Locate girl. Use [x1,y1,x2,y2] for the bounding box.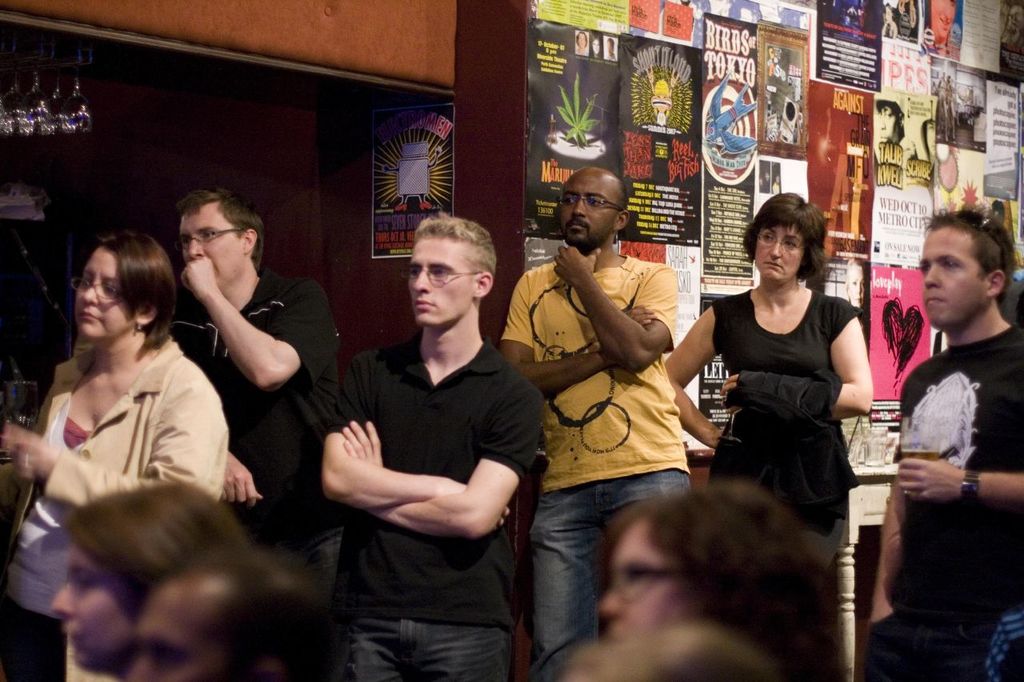
[38,473,222,672].
